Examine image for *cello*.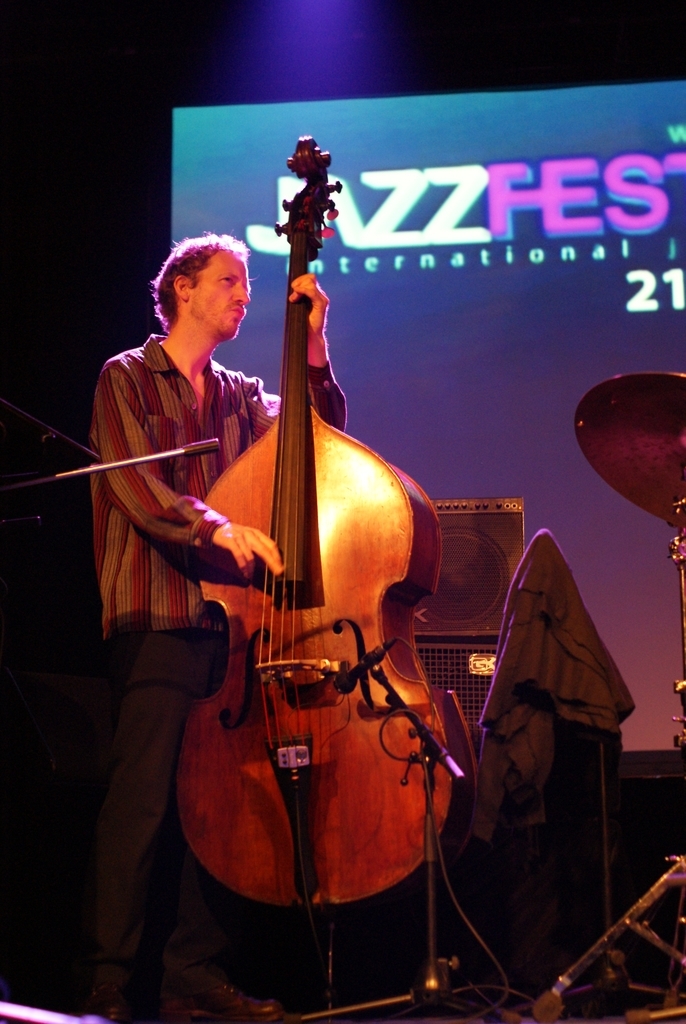
Examination result: box=[172, 132, 449, 1013].
